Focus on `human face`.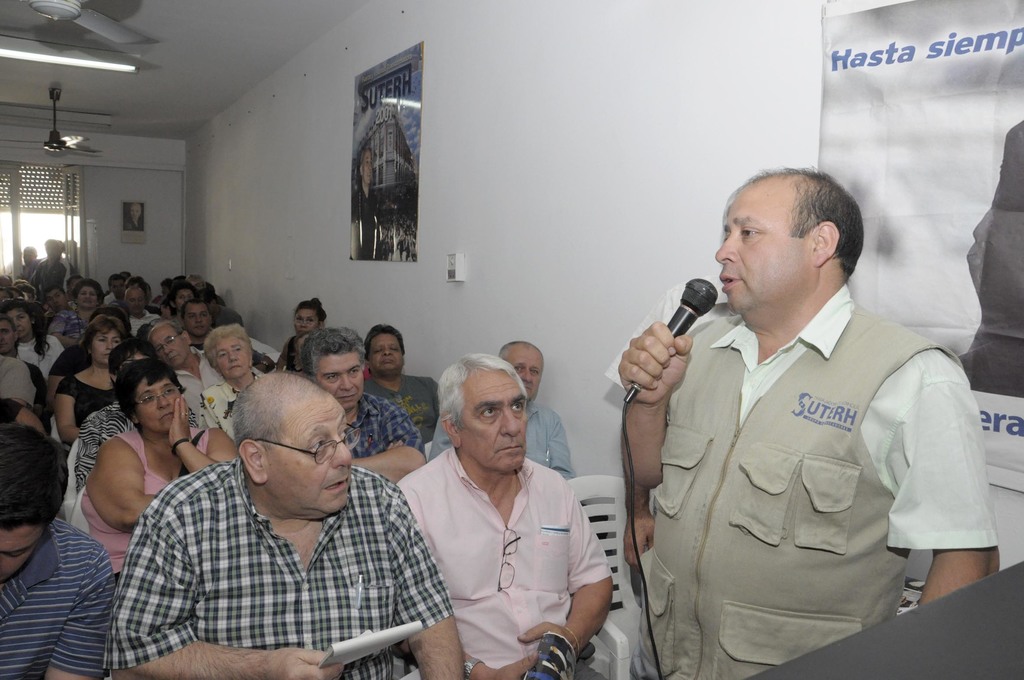
Focused at left=214, top=336, right=249, bottom=380.
